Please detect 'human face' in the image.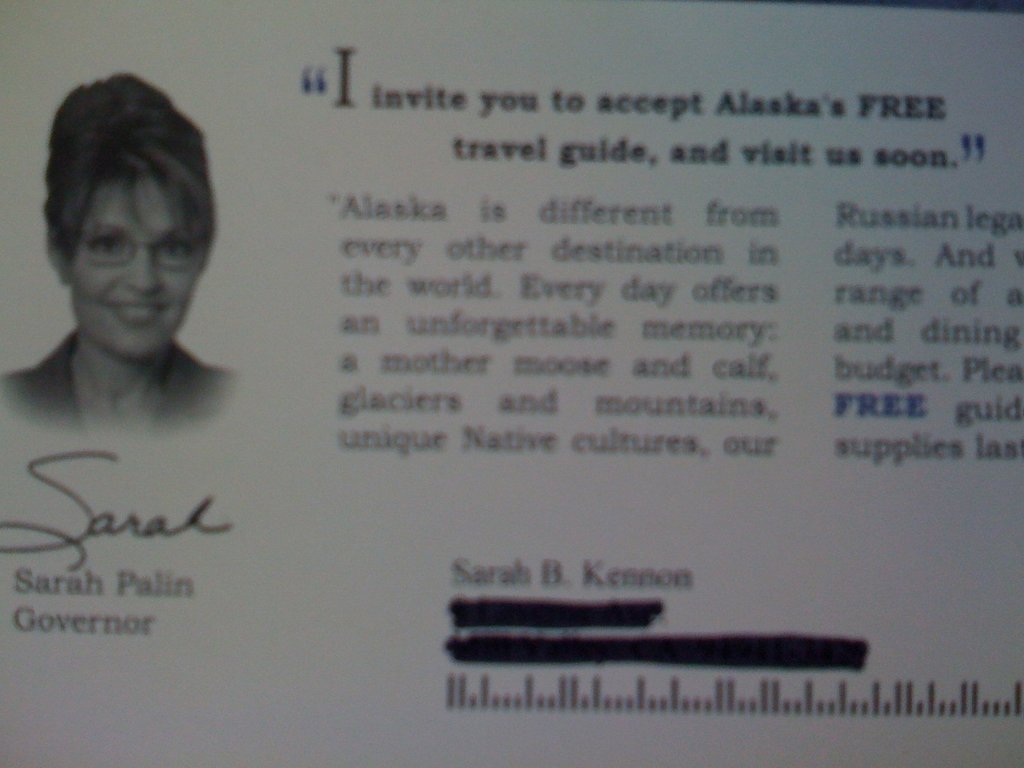
bbox=(66, 183, 195, 362).
